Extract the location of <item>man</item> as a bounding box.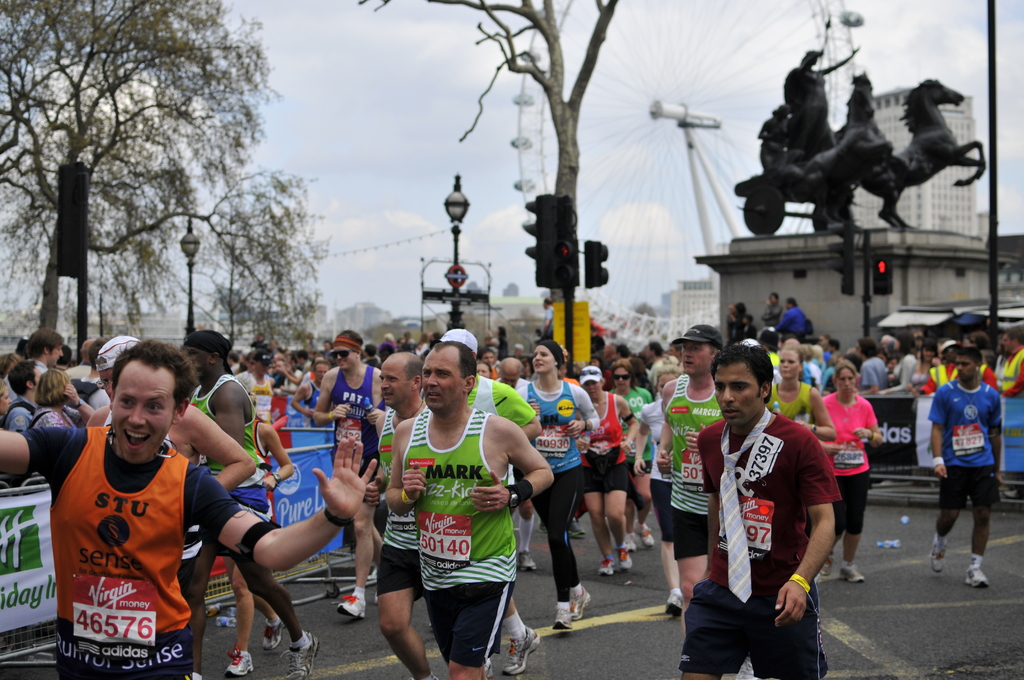
x1=0, y1=335, x2=375, y2=679.
